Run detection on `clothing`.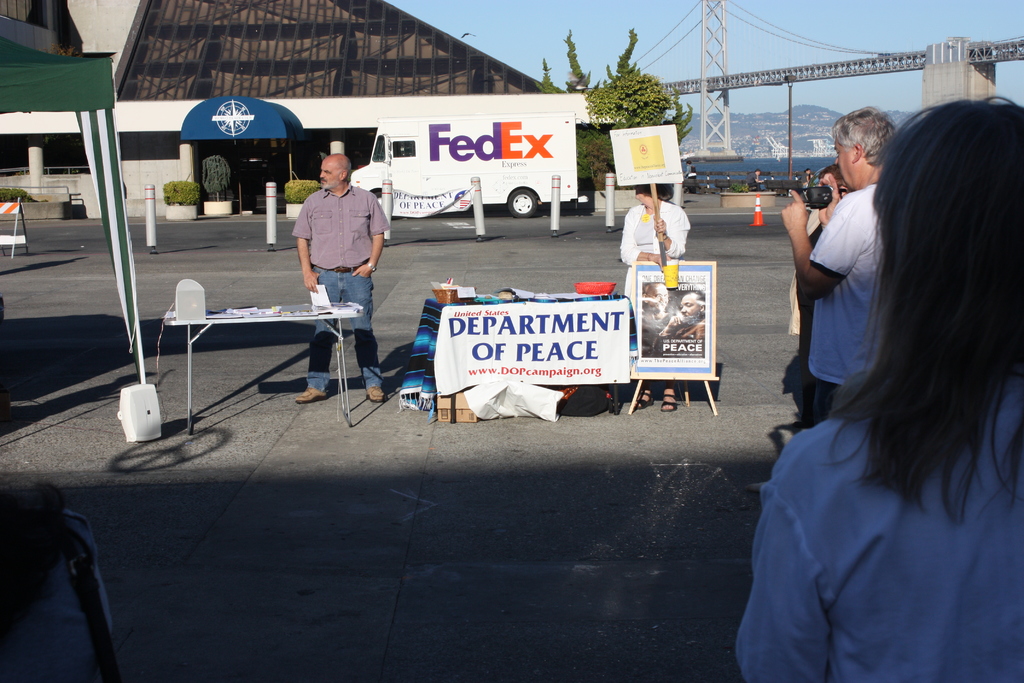
Result: select_region(291, 181, 387, 386).
